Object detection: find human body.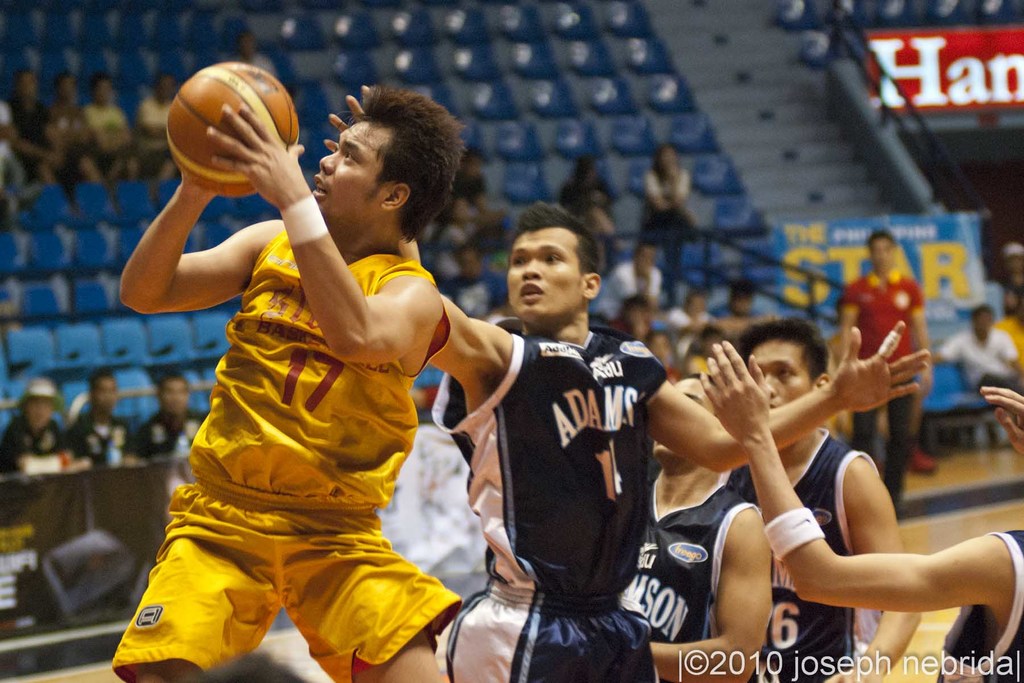
{"x1": 621, "y1": 375, "x2": 778, "y2": 682}.
